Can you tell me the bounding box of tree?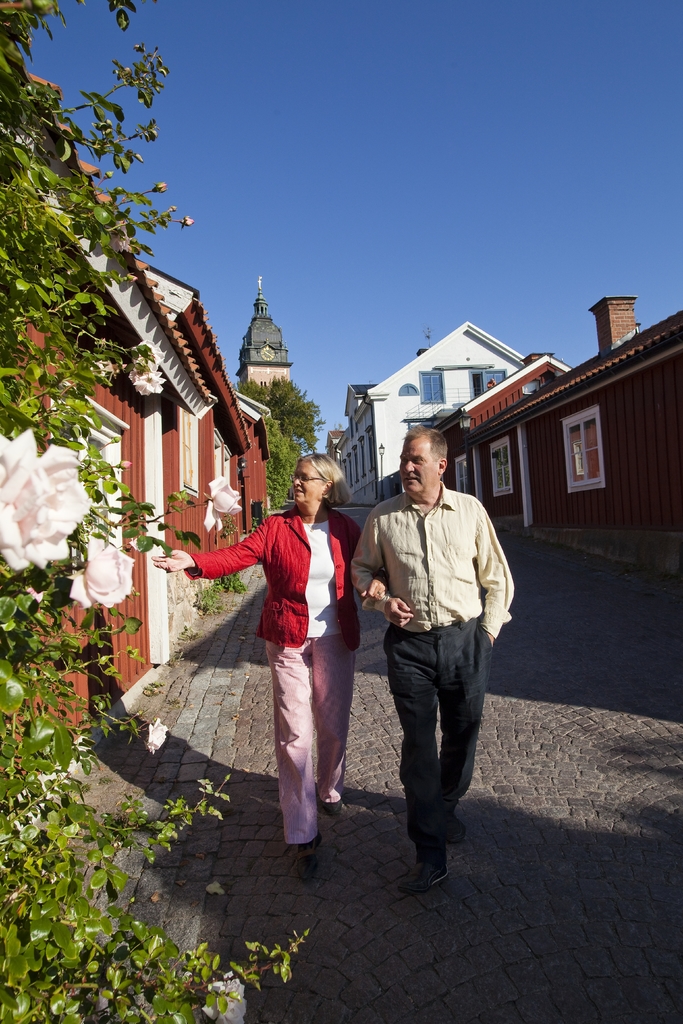
box=[261, 416, 303, 512].
